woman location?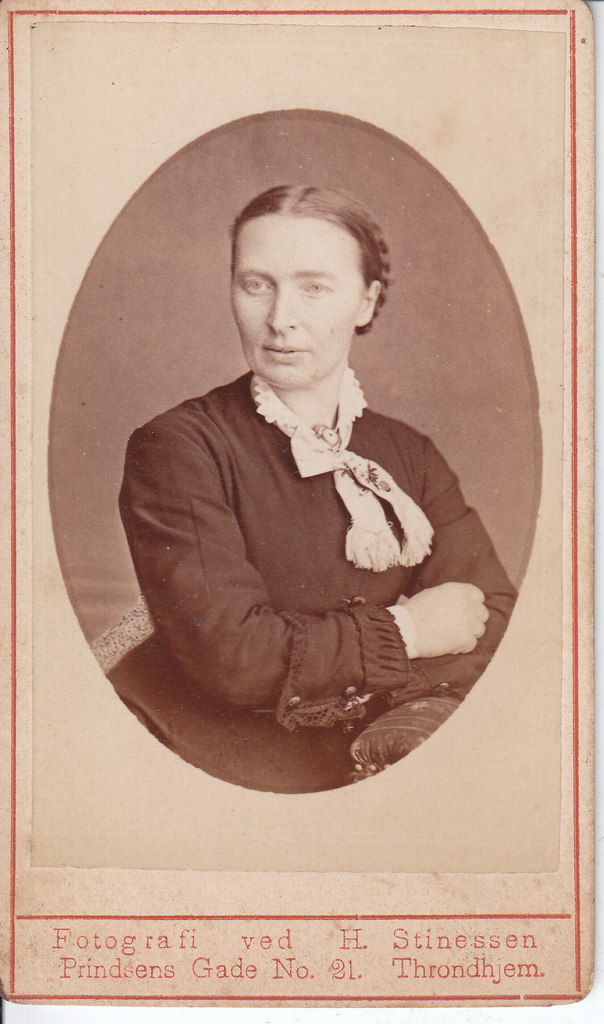
[90,181,509,790]
